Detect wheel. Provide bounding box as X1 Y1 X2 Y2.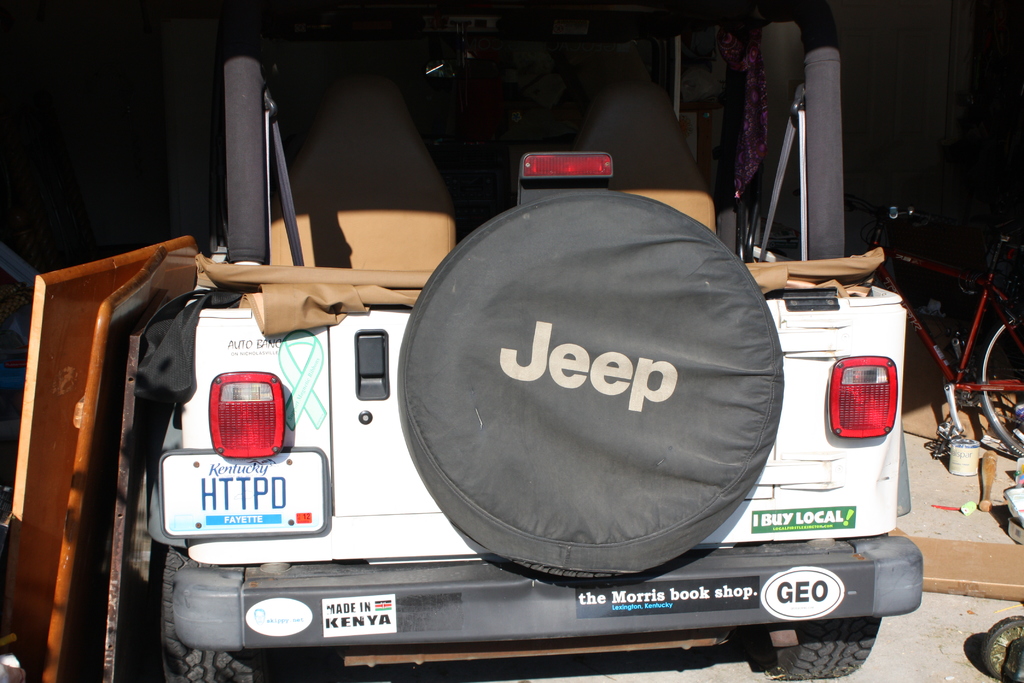
163 547 269 682.
